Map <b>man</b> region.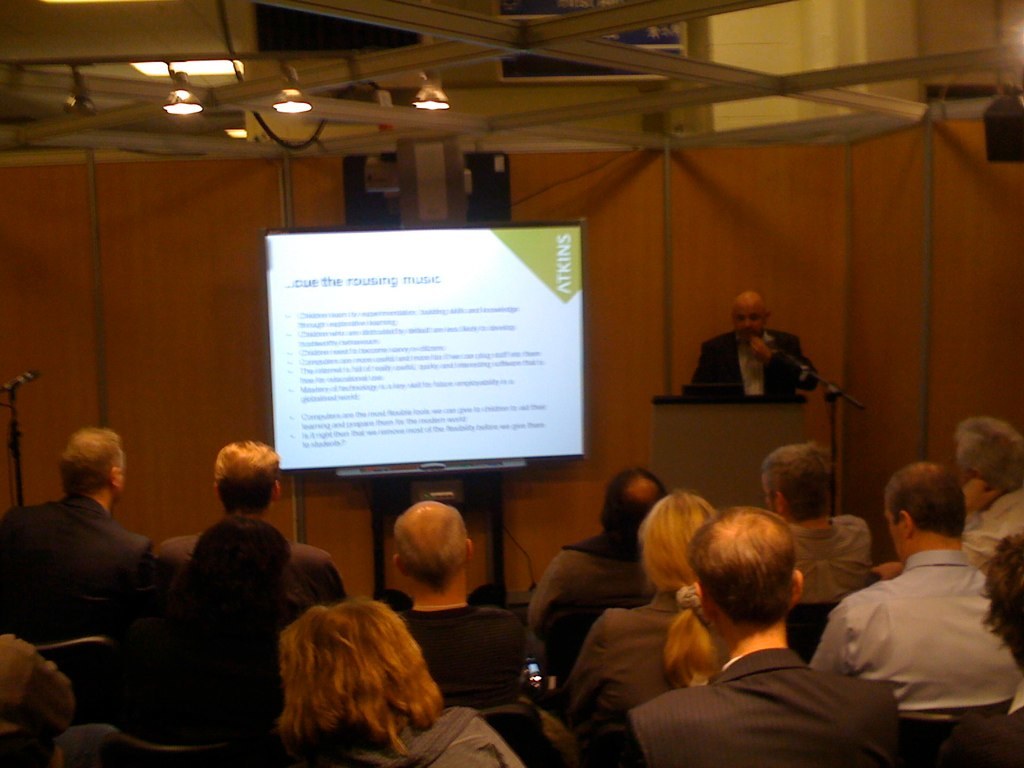
Mapped to rect(692, 291, 822, 397).
